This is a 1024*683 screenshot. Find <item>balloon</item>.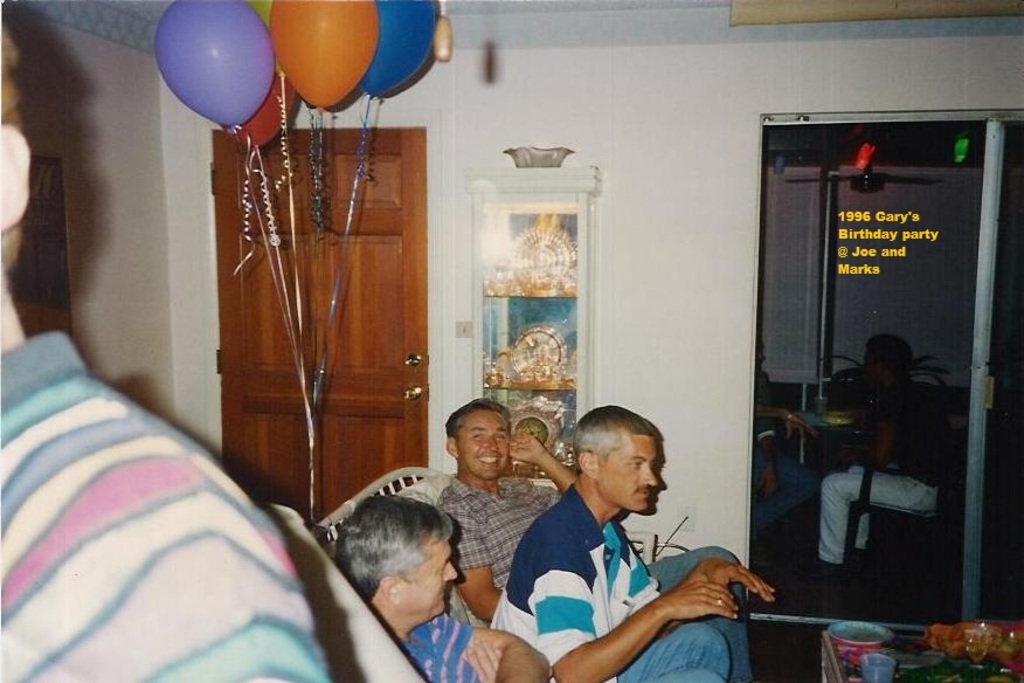
Bounding box: <bbox>230, 73, 295, 147</bbox>.
